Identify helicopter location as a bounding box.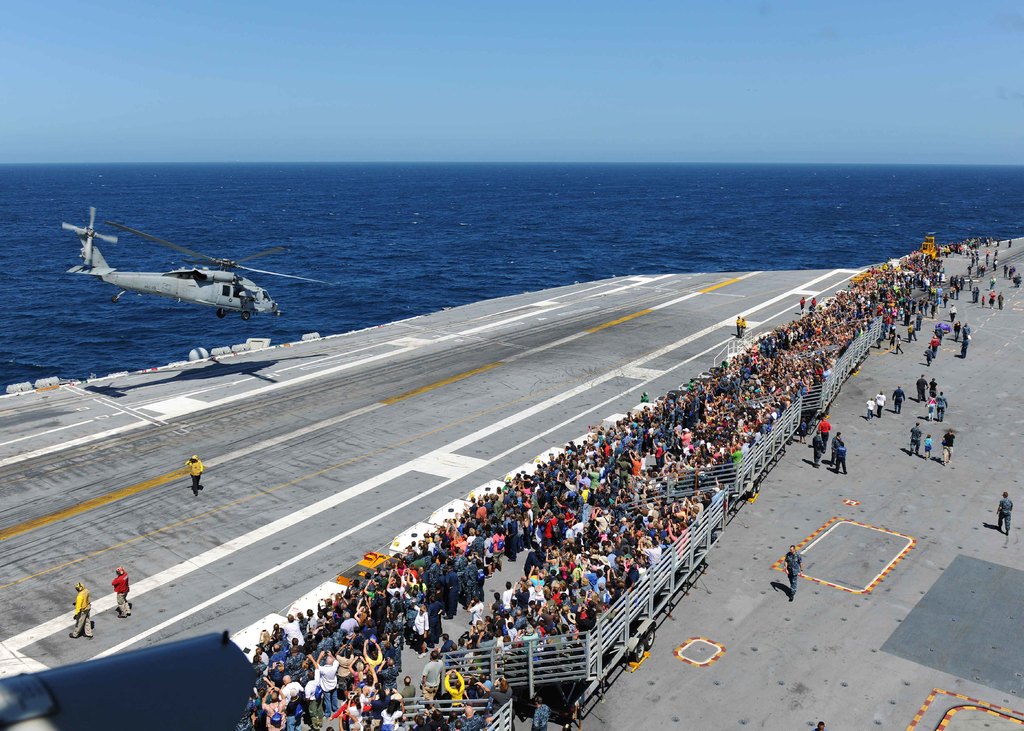
select_region(61, 204, 332, 326).
